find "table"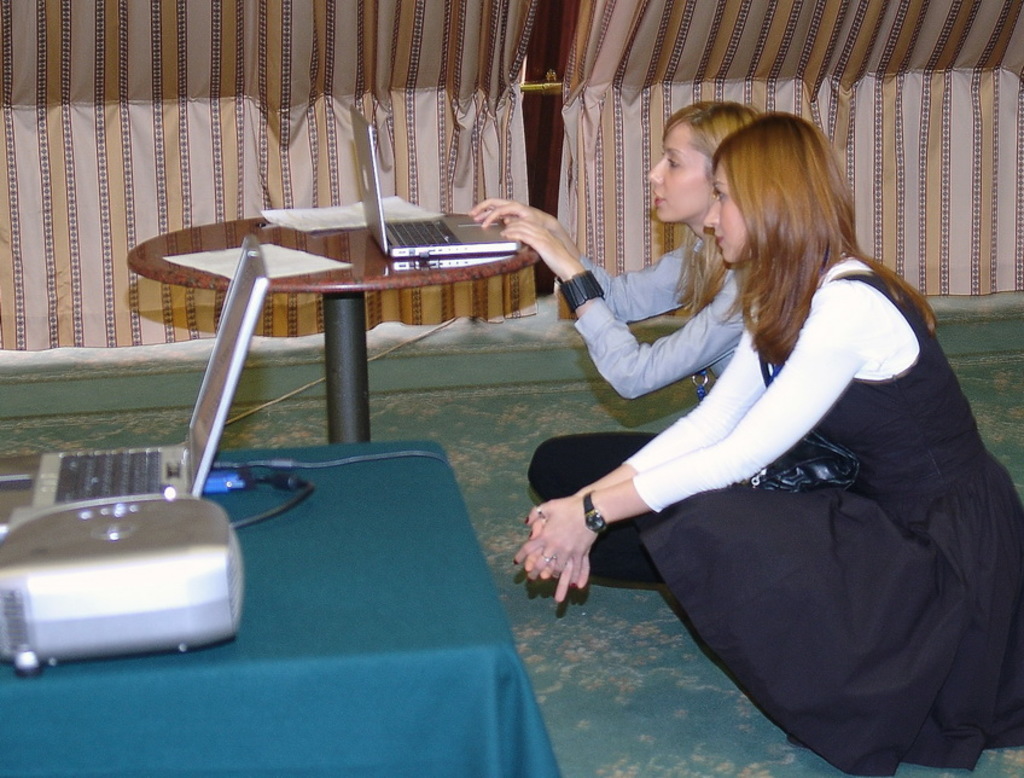
<bbox>0, 432, 564, 777</bbox>
